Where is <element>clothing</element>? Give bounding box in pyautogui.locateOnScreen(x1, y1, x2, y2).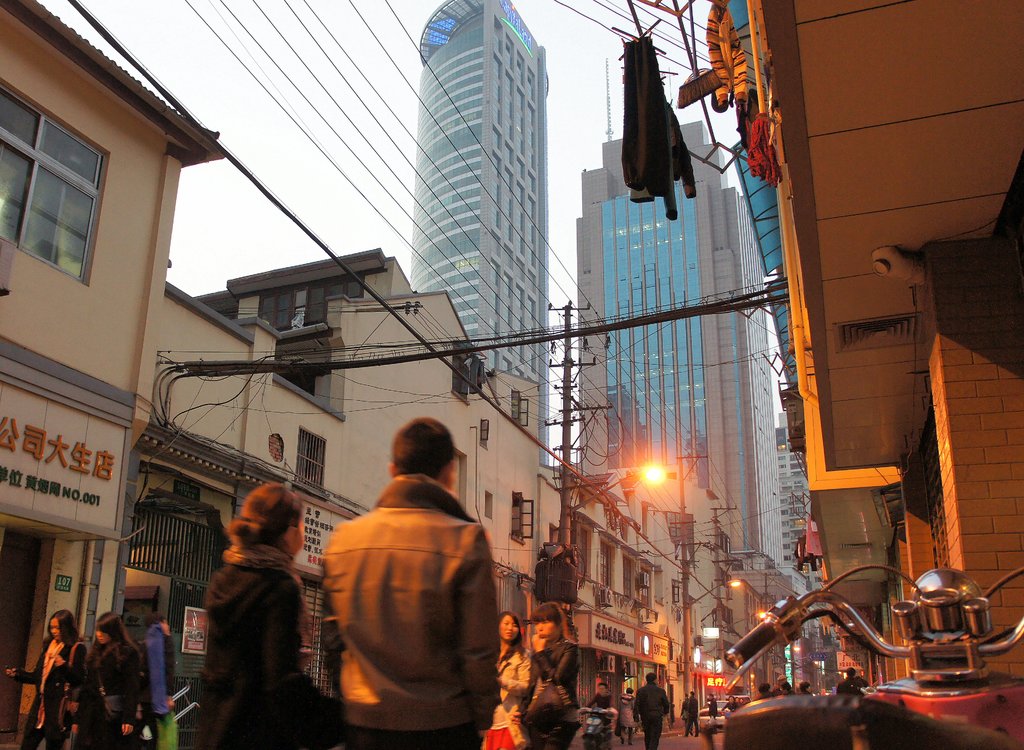
pyautogui.locateOnScreen(749, 688, 775, 703).
